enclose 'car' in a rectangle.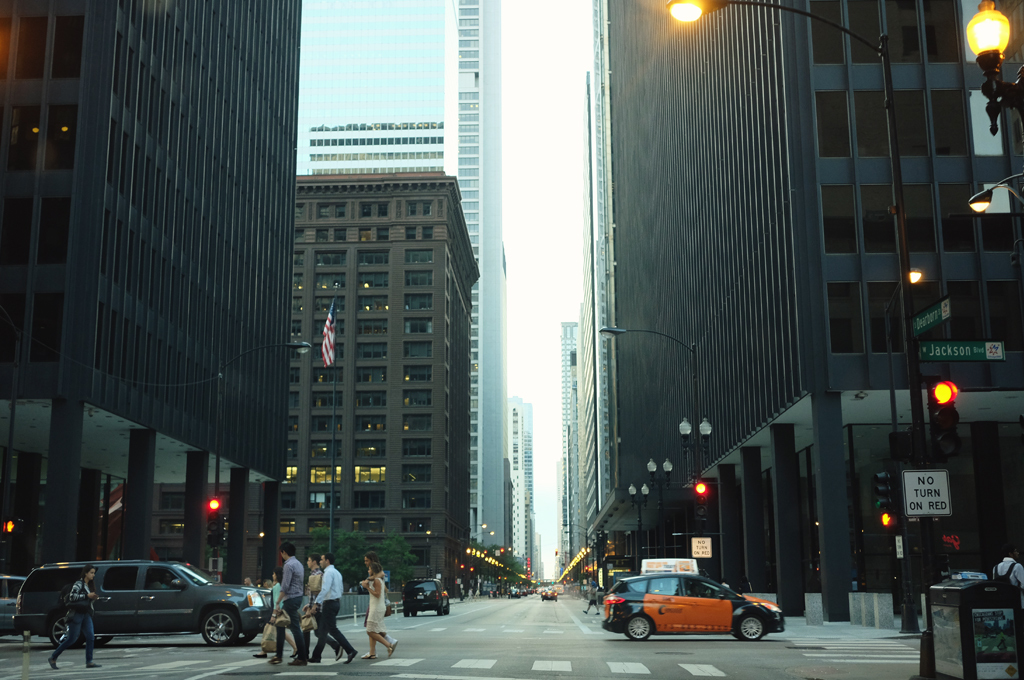
(13,559,268,645).
